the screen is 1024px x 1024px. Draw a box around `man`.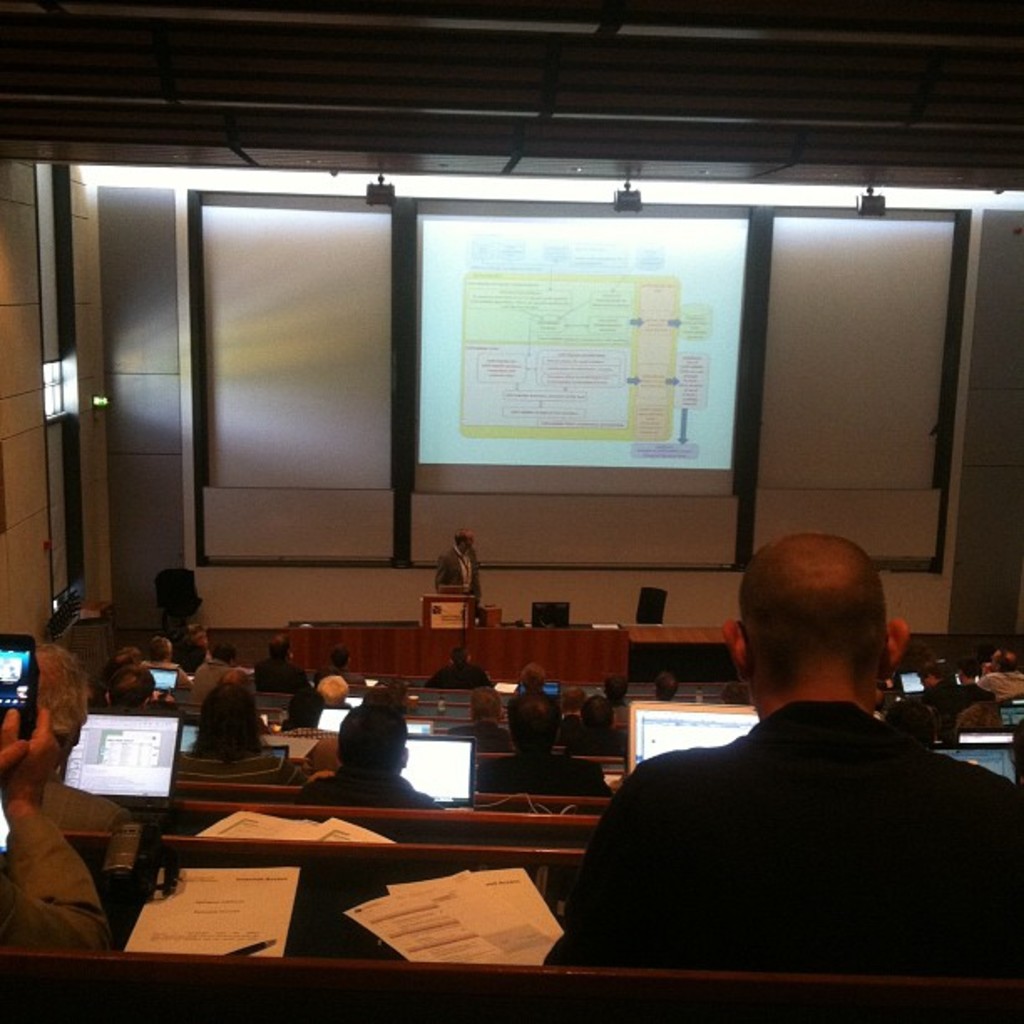
crop(192, 643, 228, 704).
